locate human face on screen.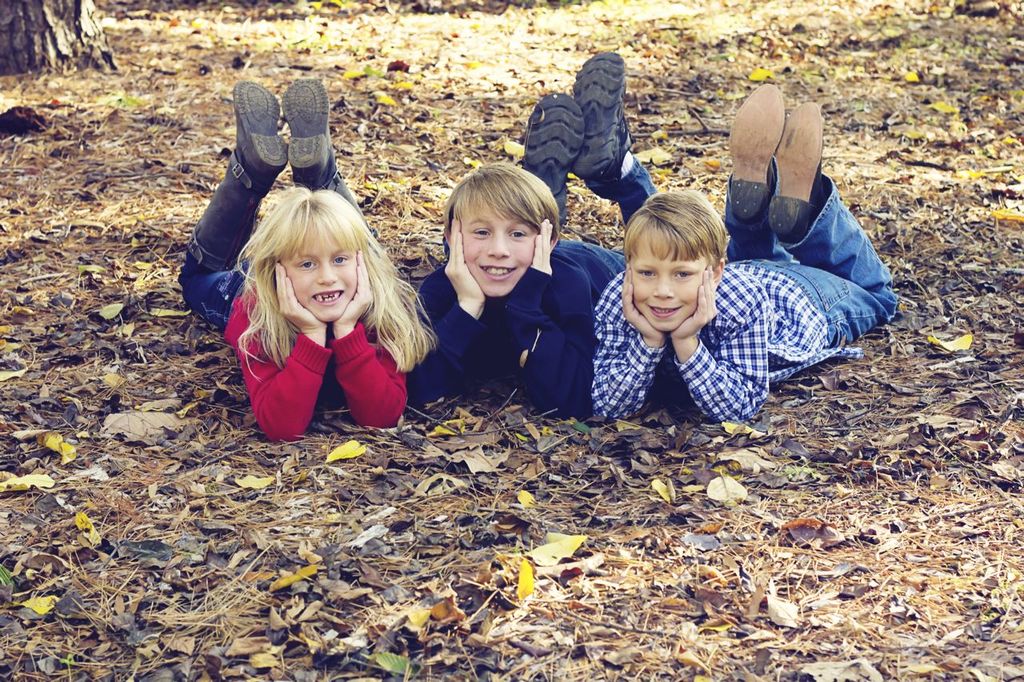
On screen at [x1=273, y1=217, x2=353, y2=319].
